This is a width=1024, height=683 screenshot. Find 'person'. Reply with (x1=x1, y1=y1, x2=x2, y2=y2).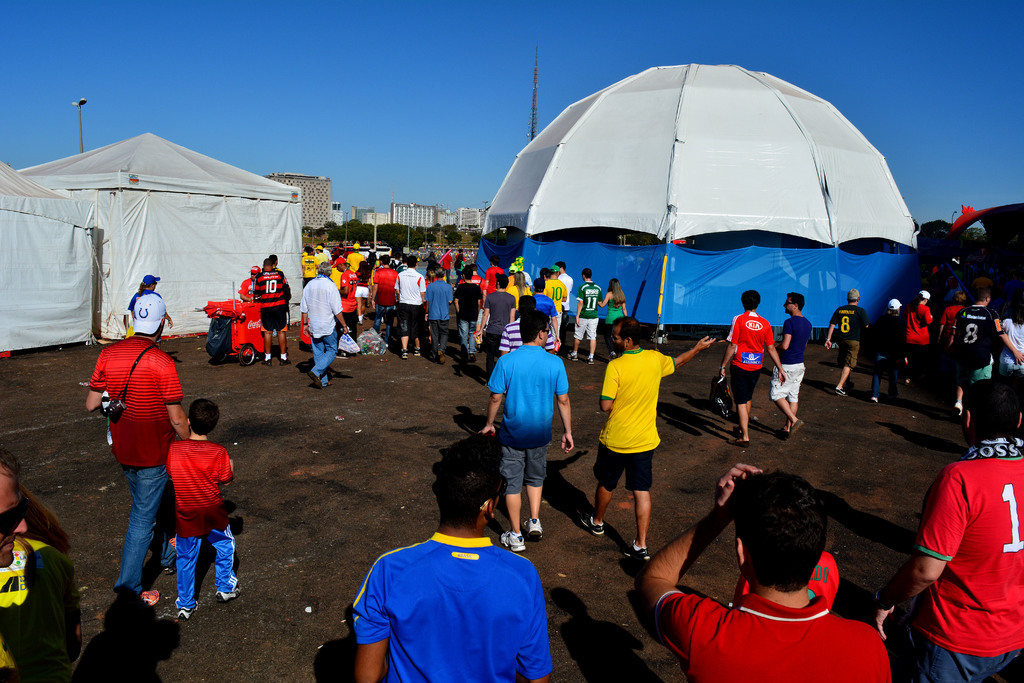
(x1=937, y1=279, x2=999, y2=420).
